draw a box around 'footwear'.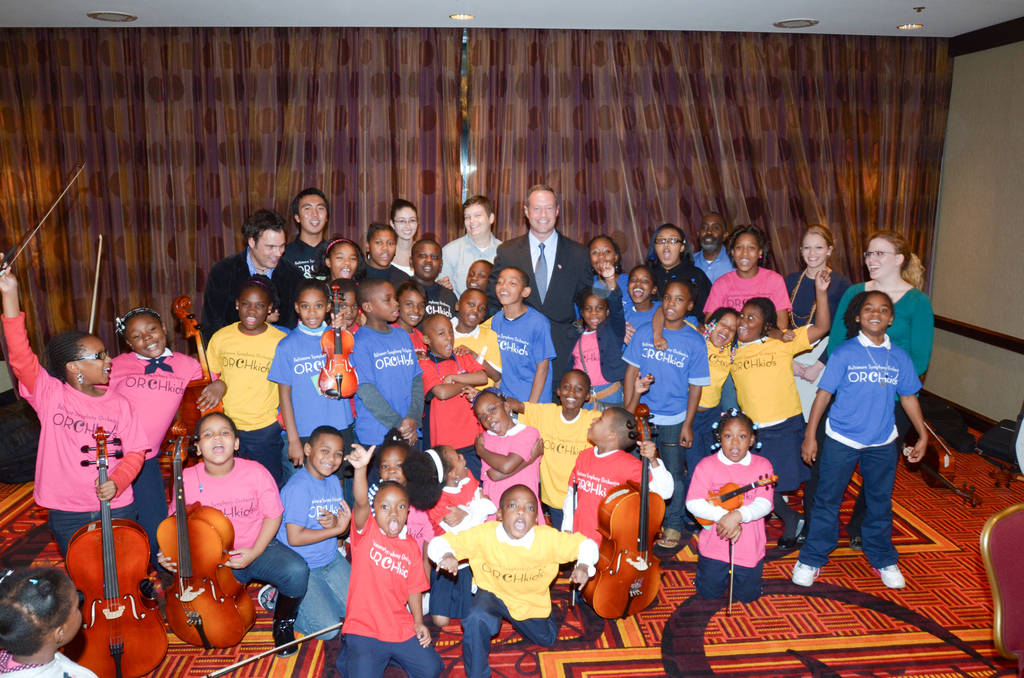
<box>664,529,684,550</box>.
